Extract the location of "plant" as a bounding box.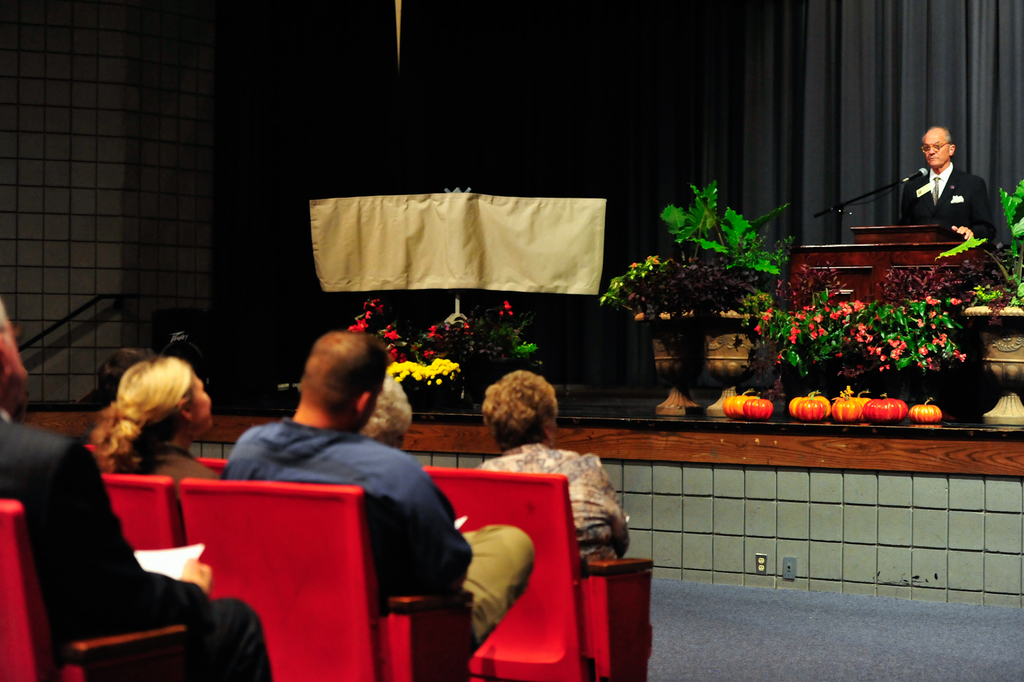
938, 172, 1023, 312.
